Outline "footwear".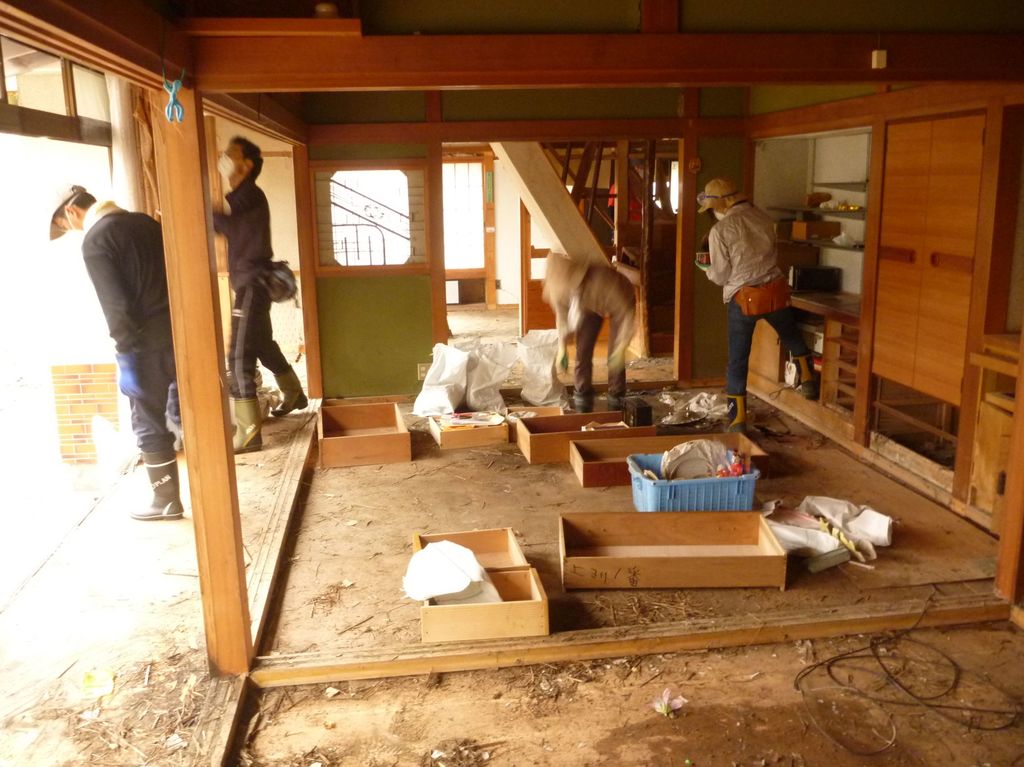
Outline: [792,356,819,401].
